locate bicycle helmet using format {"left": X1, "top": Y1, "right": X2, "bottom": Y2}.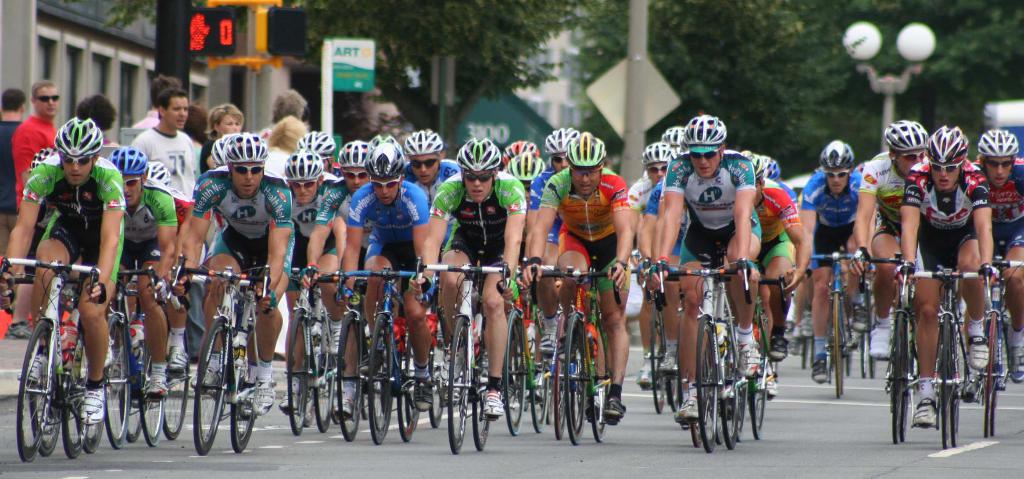
{"left": 640, "top": 141, "right": 670, "bottom": 166}.
